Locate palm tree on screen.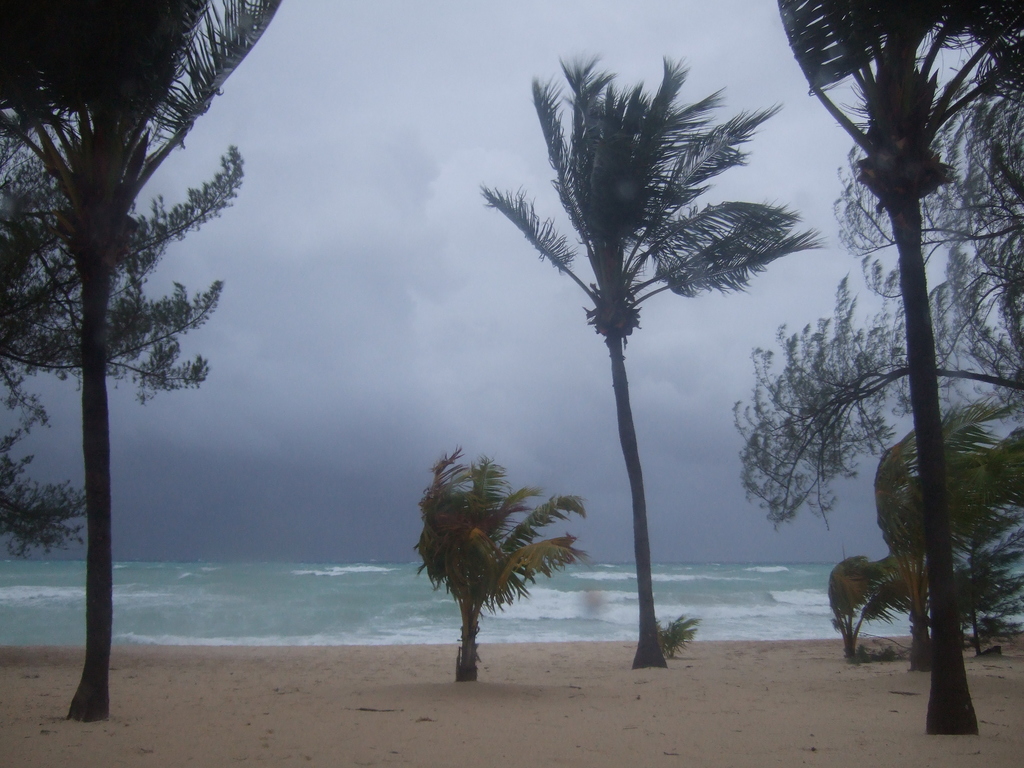
On screen at box(3, 113, 259, 476).
